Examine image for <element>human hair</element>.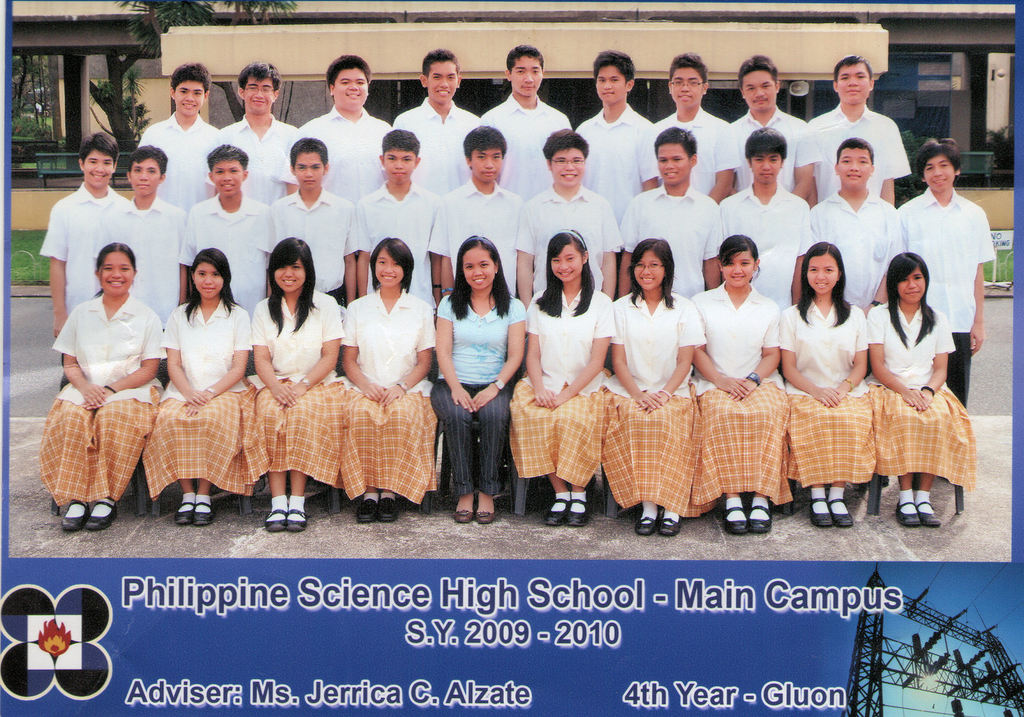
Examination result: 234, 63, 285, 93.
